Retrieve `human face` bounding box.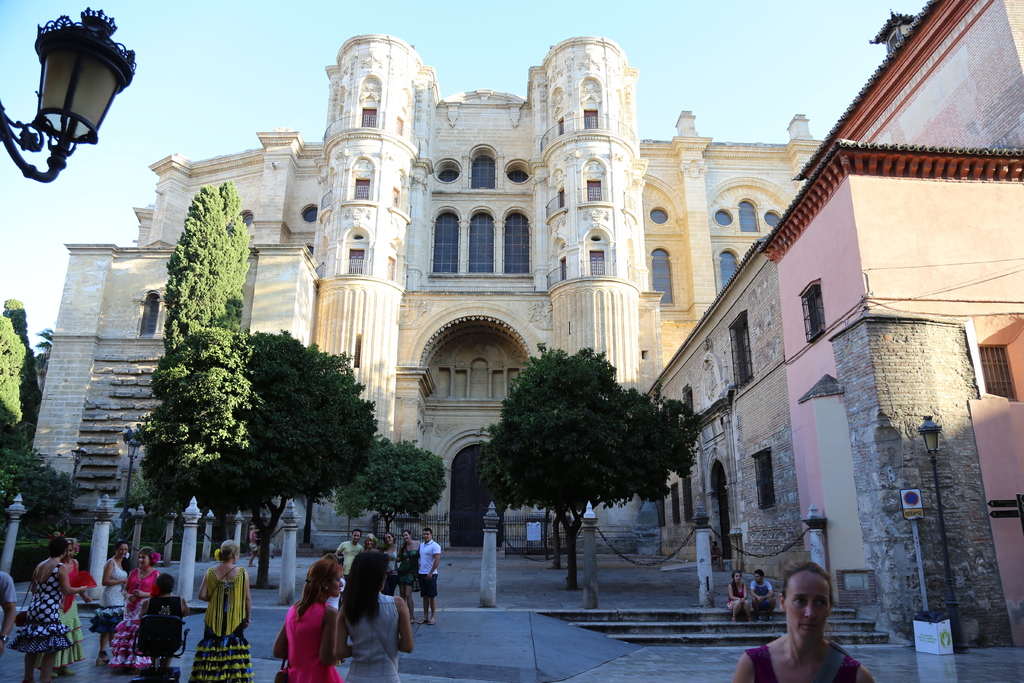
Bounding box: (781,569,831,641).
